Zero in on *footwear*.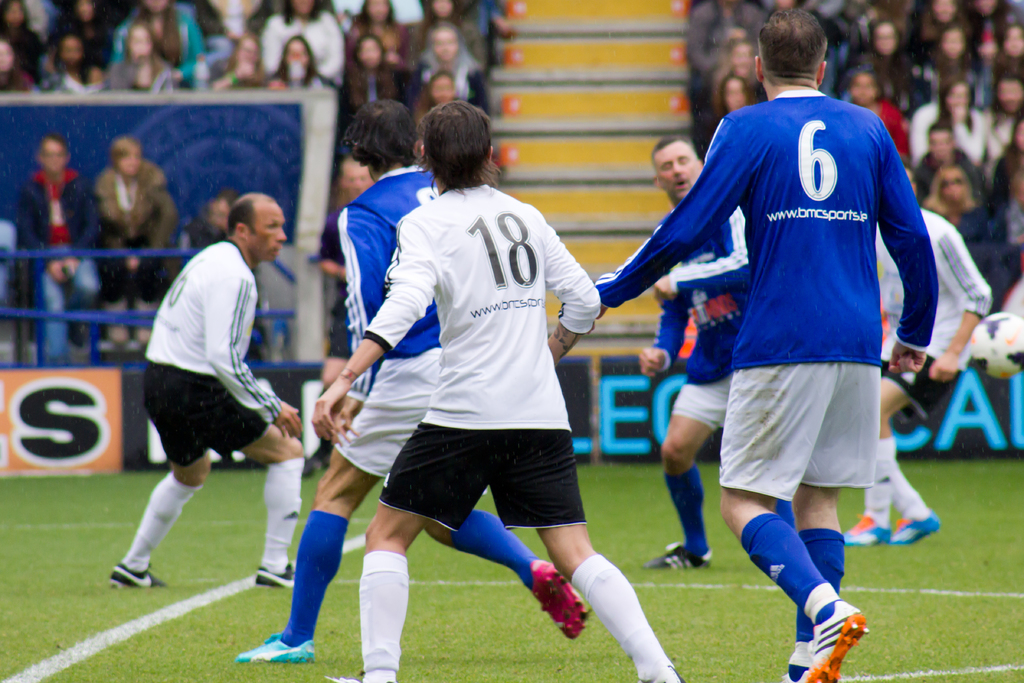
Zeroed in: 890:514:940:543.
